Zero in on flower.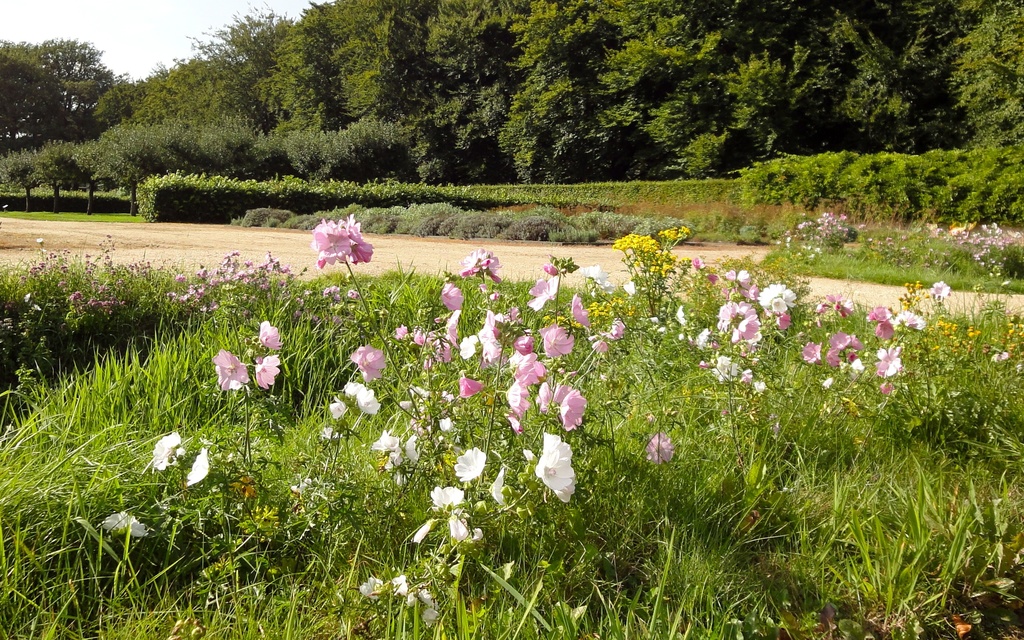
Zeroed in: x1=875 y1=347 x2=902 y2=375.
